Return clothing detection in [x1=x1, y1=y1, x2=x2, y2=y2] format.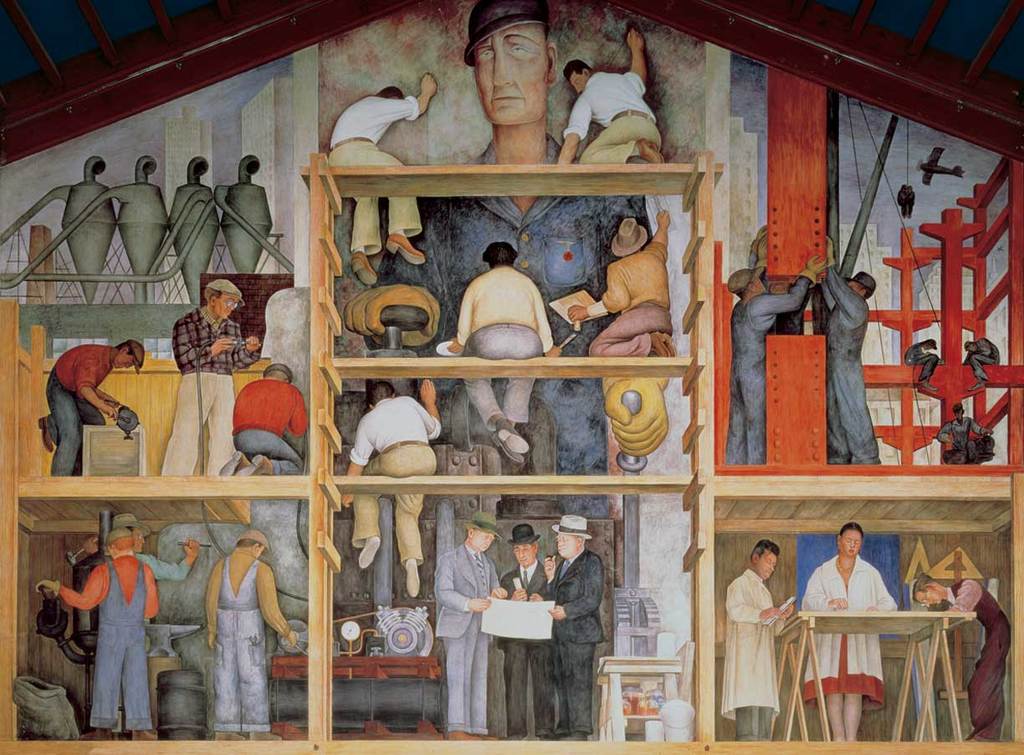
[x1=453, y1=263, x2=555, y2=432].
